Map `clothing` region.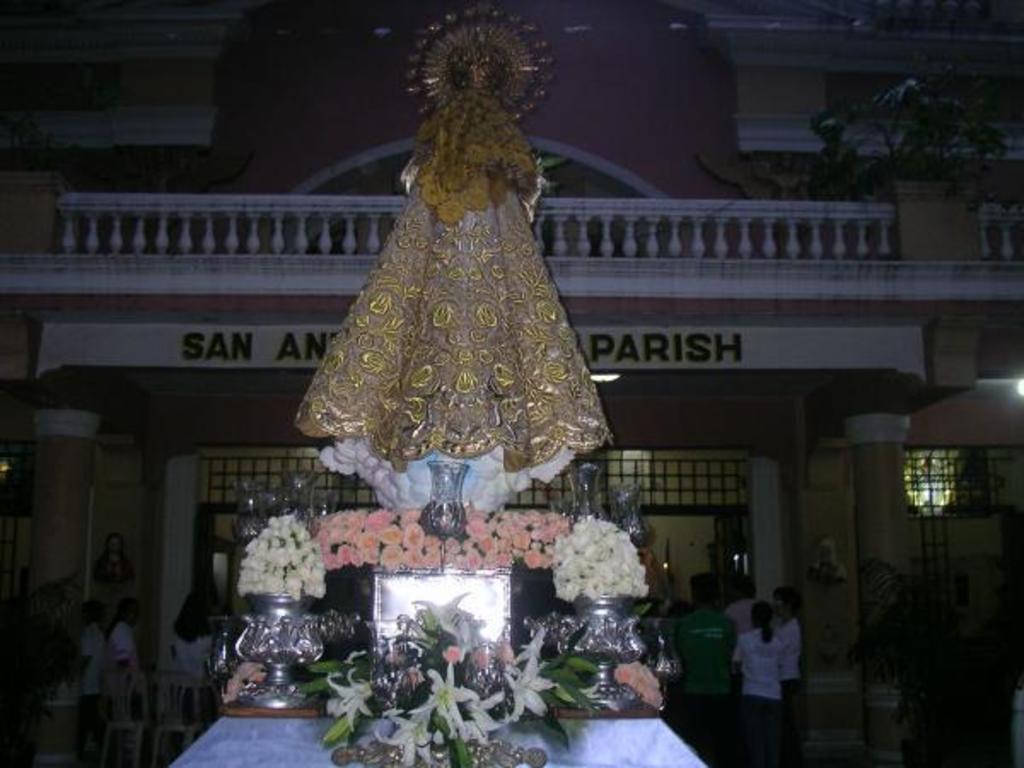
Mapped to rect(683, 608, 737, 766).
